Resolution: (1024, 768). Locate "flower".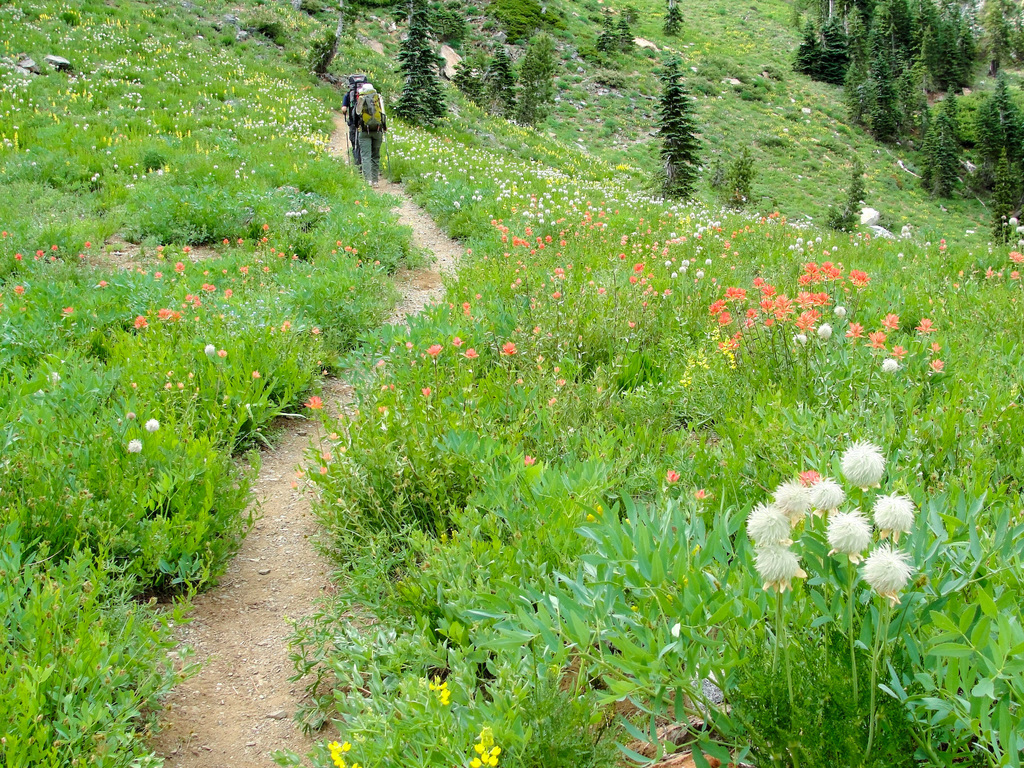
<region>304, 397, 323, 406</region>.
